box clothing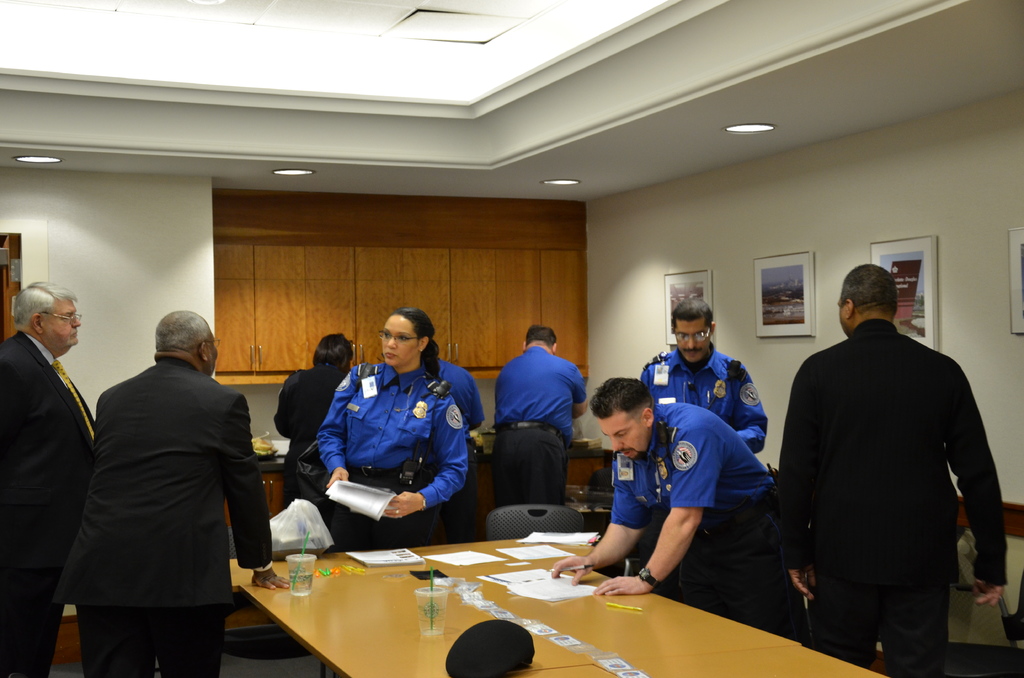
pyautogui.locateOnScreen(610, 403, 794, 630)
